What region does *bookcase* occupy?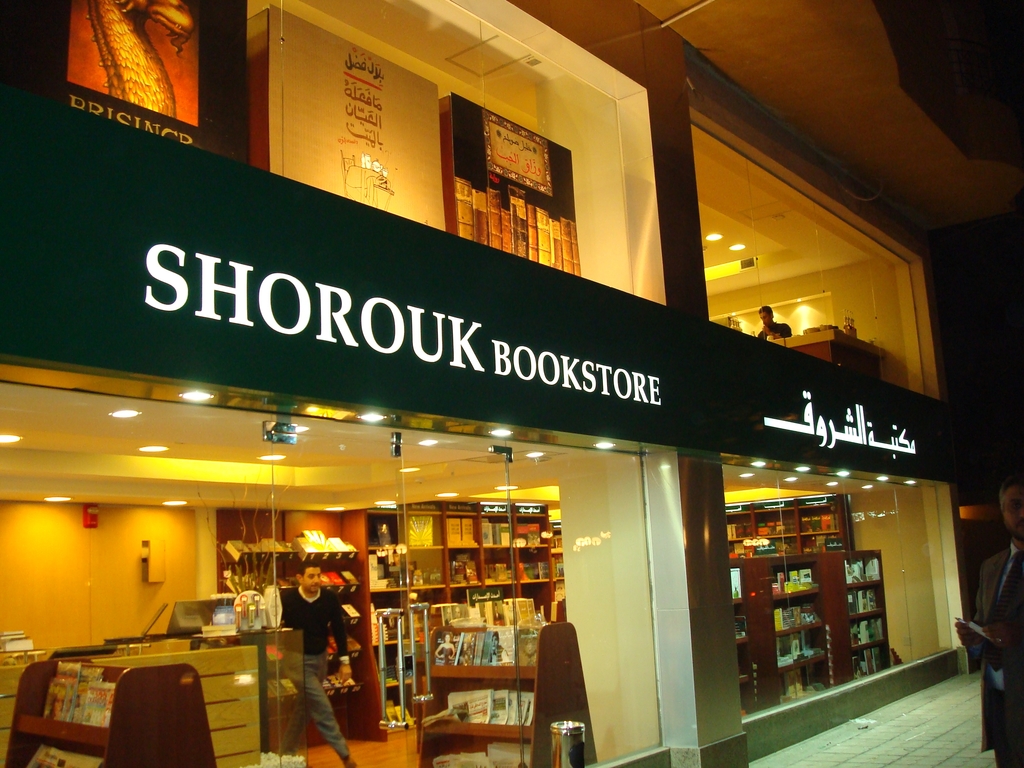
[0, 650, 225, 767].
